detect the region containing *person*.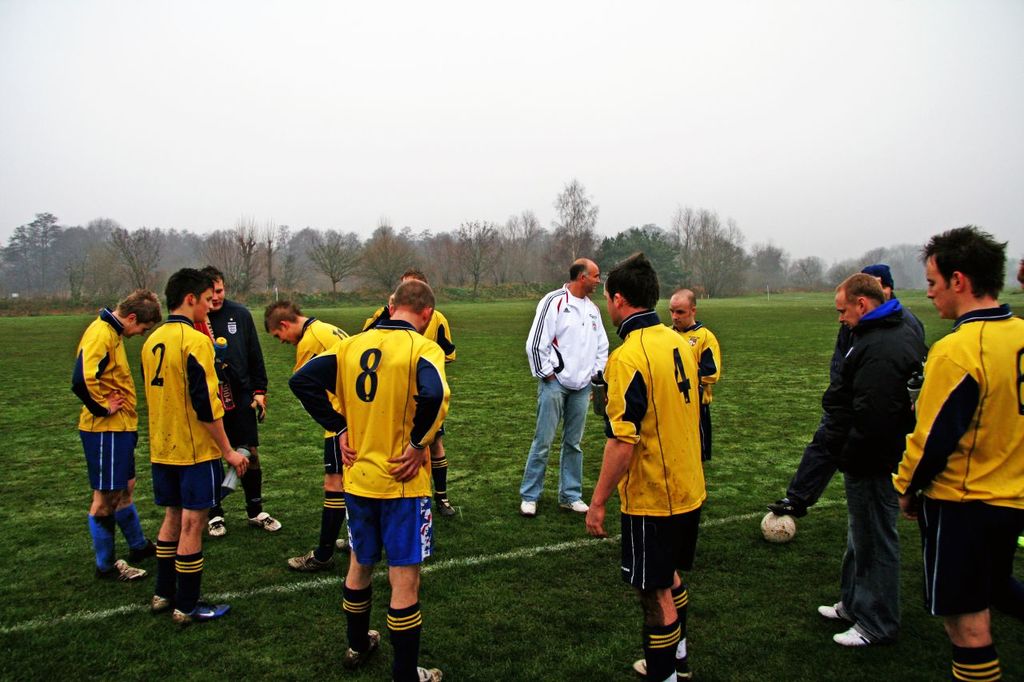
{"left": 762, "top": 262, "right": 910, "bottom": 538}.
